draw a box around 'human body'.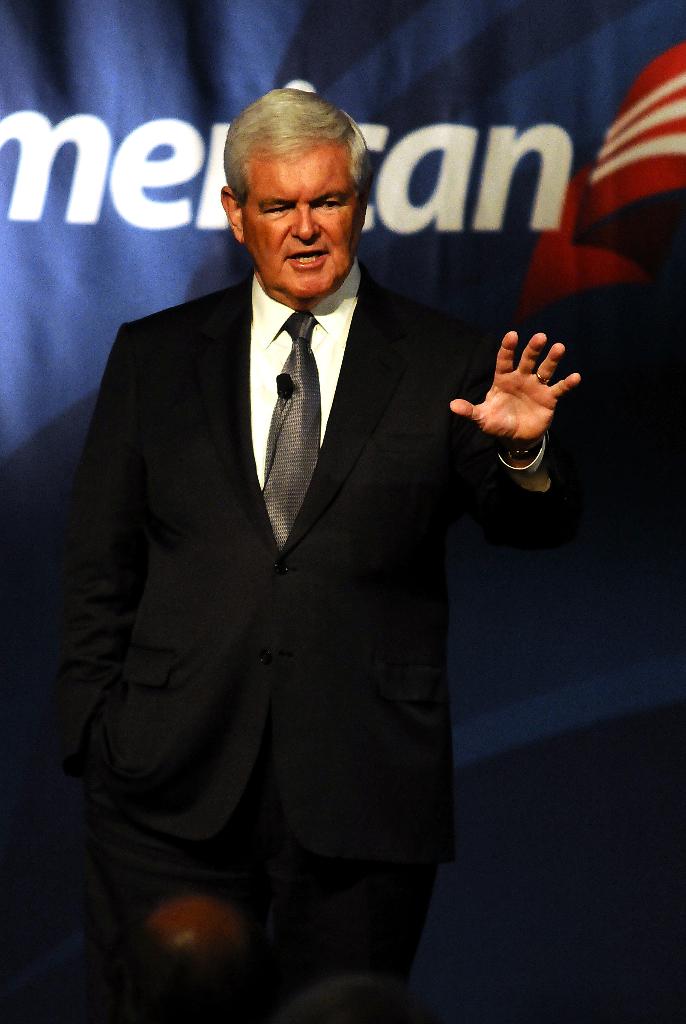
(54,84,583,1023).
